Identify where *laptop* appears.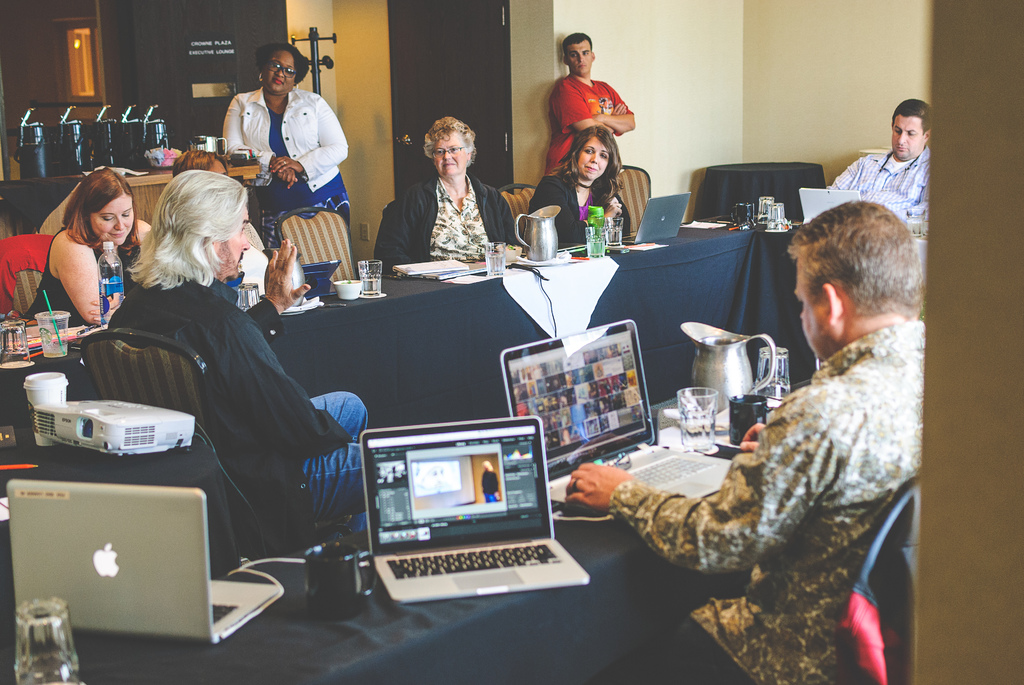
Appears at <bbox>623, 194, 689, 243</bbox>.
